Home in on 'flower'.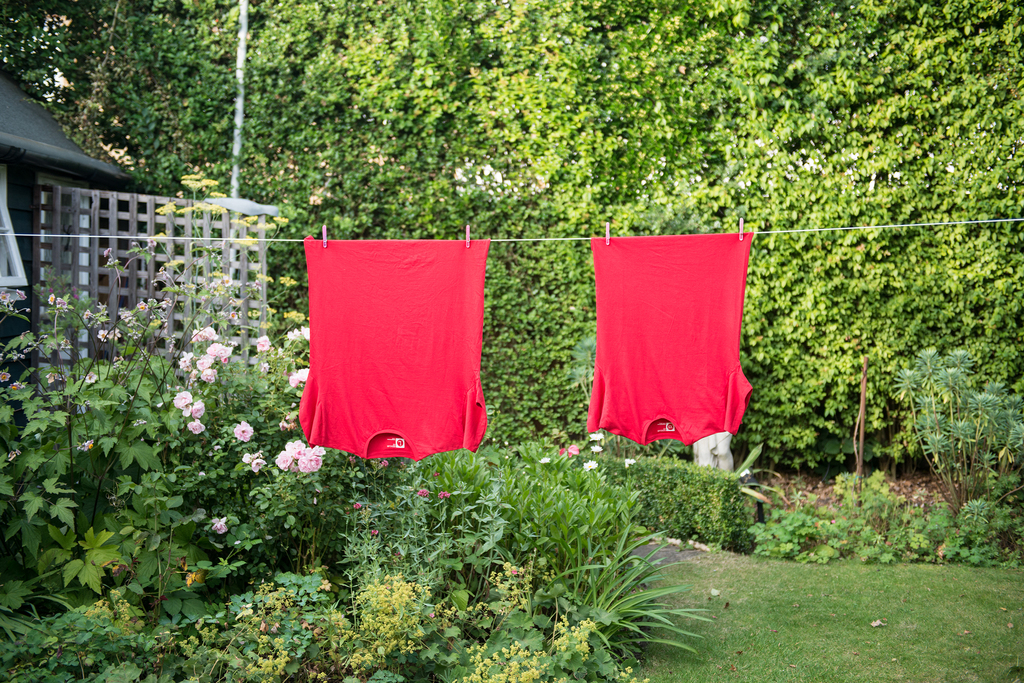
Homed in at 180:419:203:436.
